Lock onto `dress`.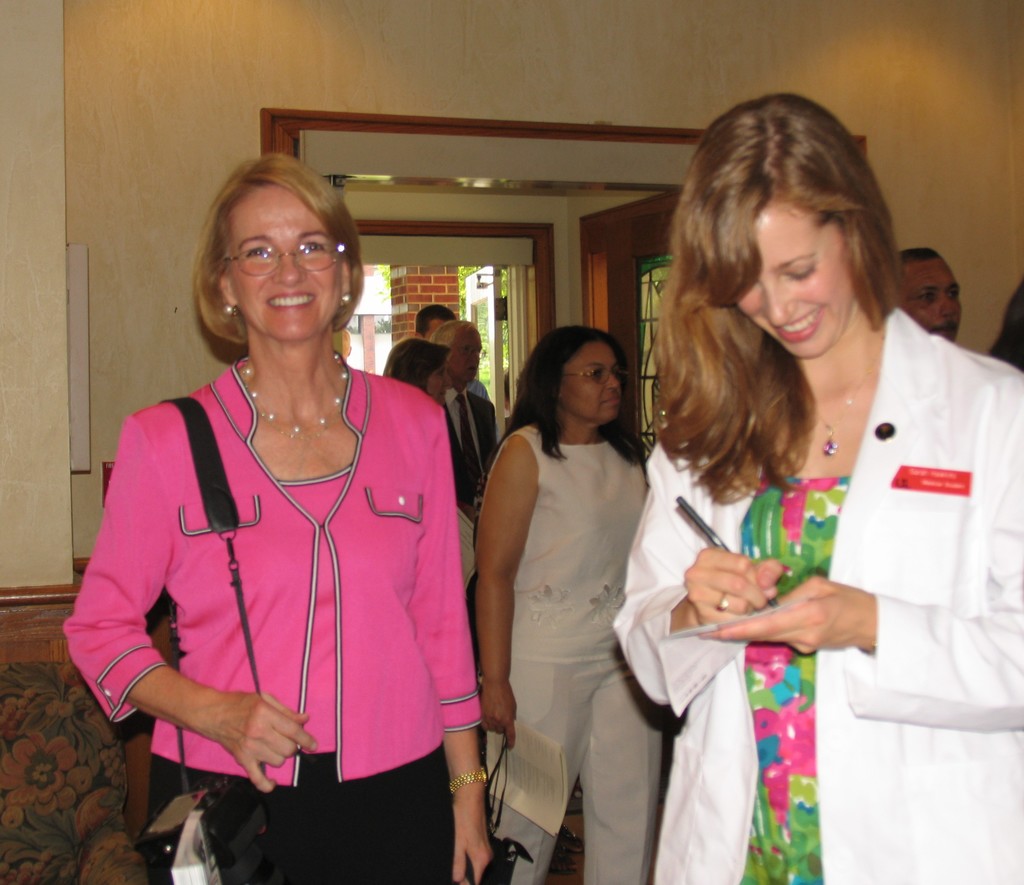
Locked: select_region(739, 472, 848, 884).
